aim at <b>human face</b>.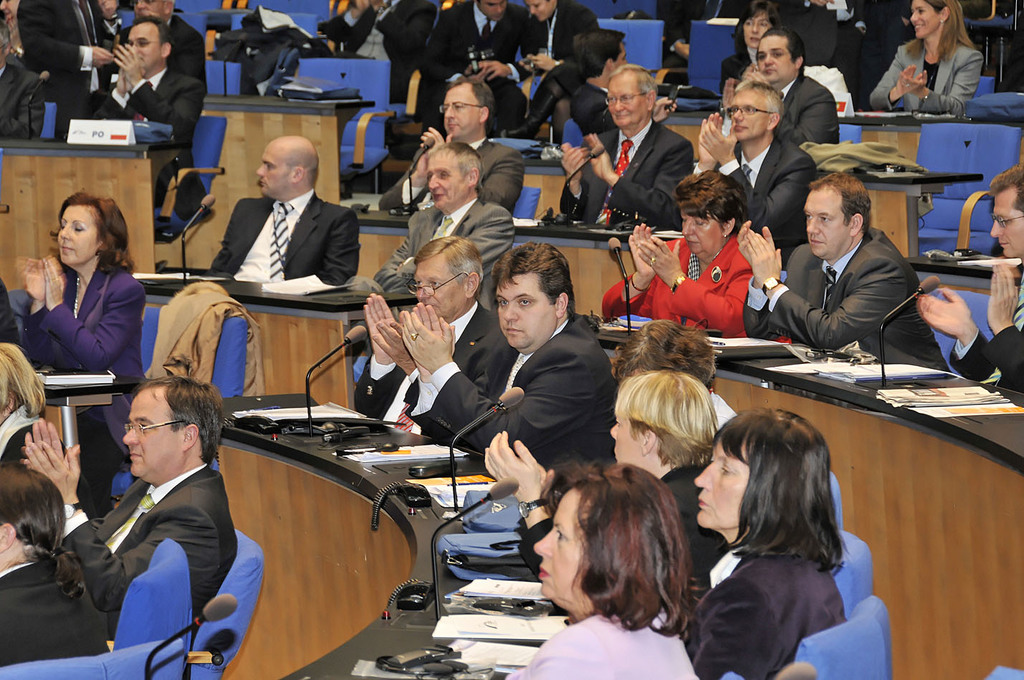
Aimed at [x1=126, y1=388, x2=182, y2=478].
